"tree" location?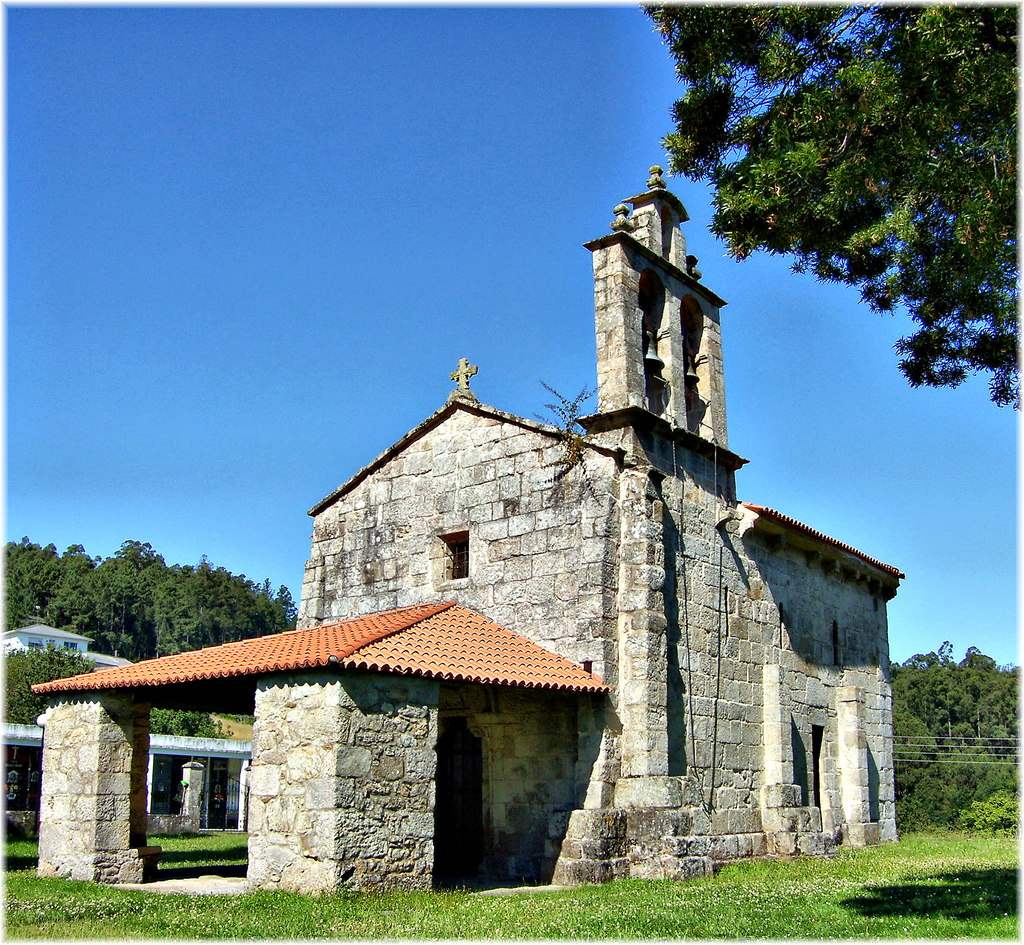
946, 641, 999, 739
